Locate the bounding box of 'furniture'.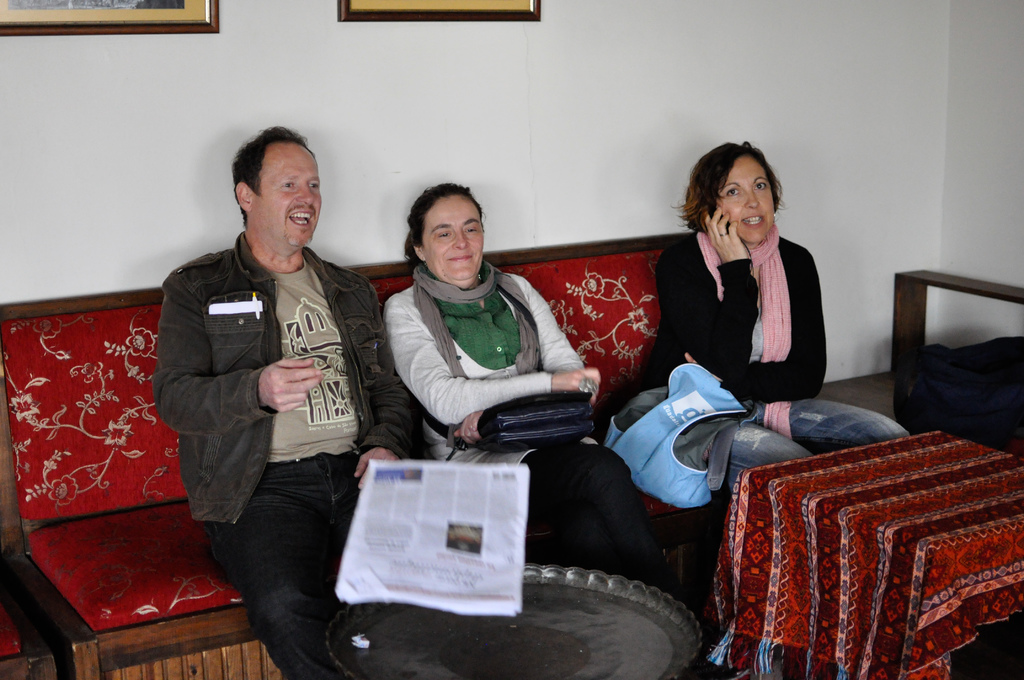
Bounding box: BBox(721, 426, 1023, 679).
